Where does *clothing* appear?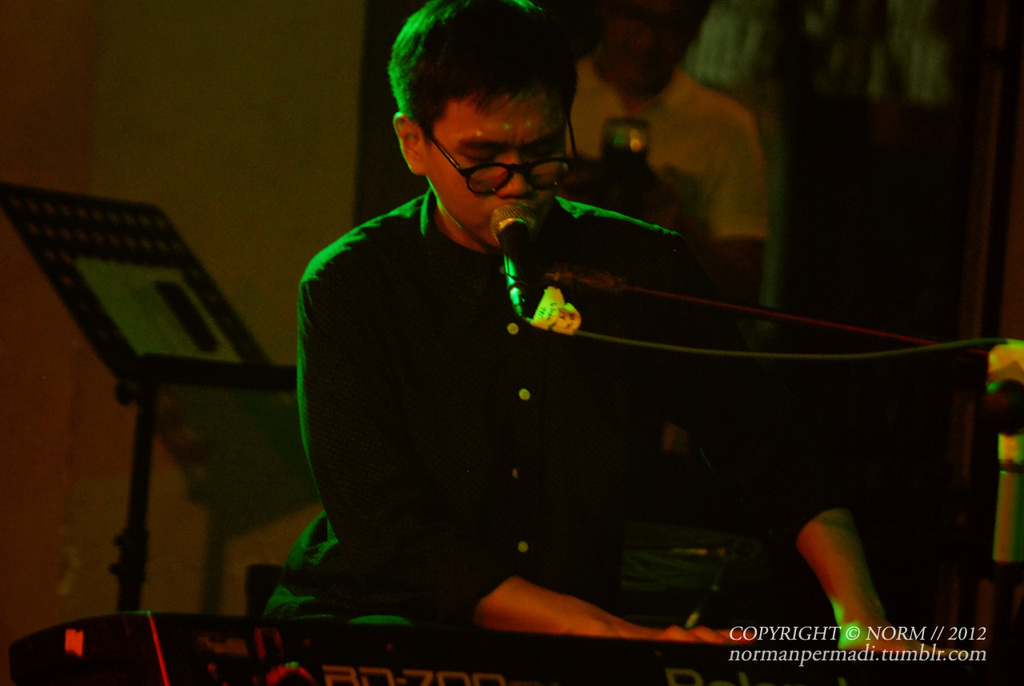
Appears at <bbox>282, 93, 802, 659</bbox>.
